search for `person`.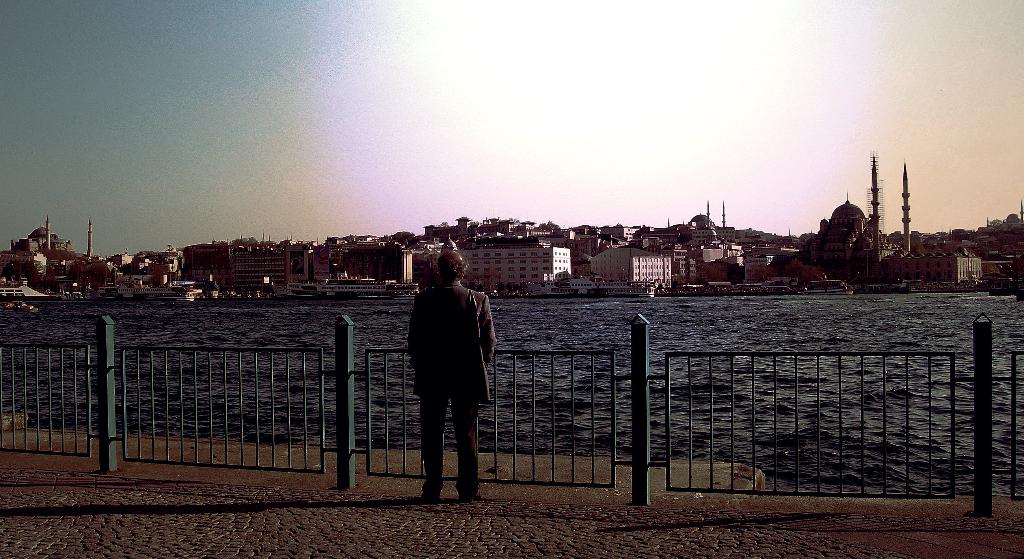
Found at region(406, 242, 498, 505).
